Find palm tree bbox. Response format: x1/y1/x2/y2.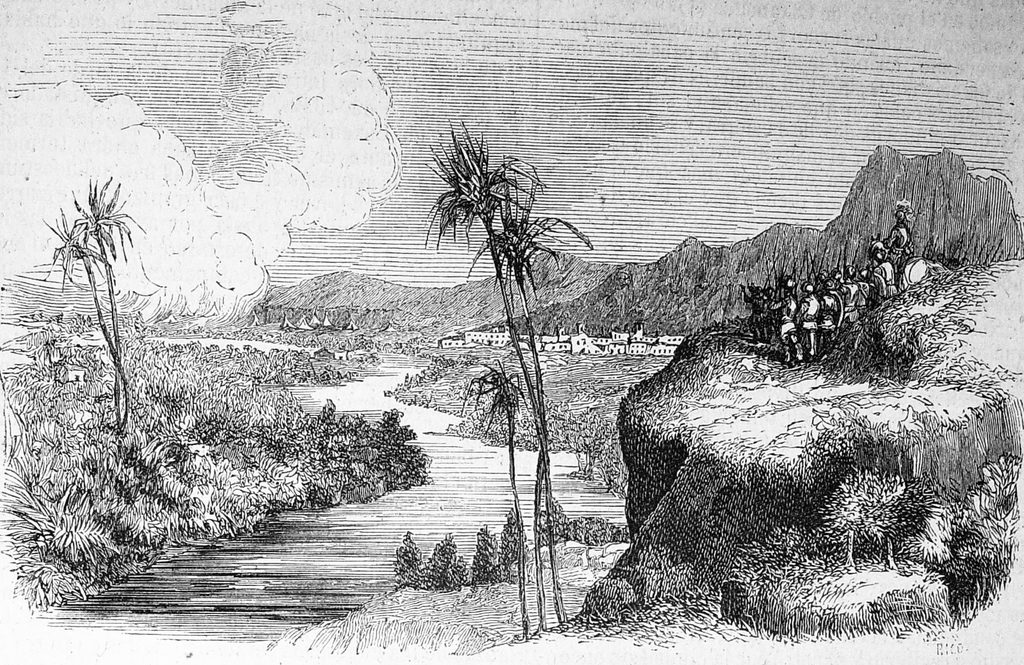
835/469/918/558.
